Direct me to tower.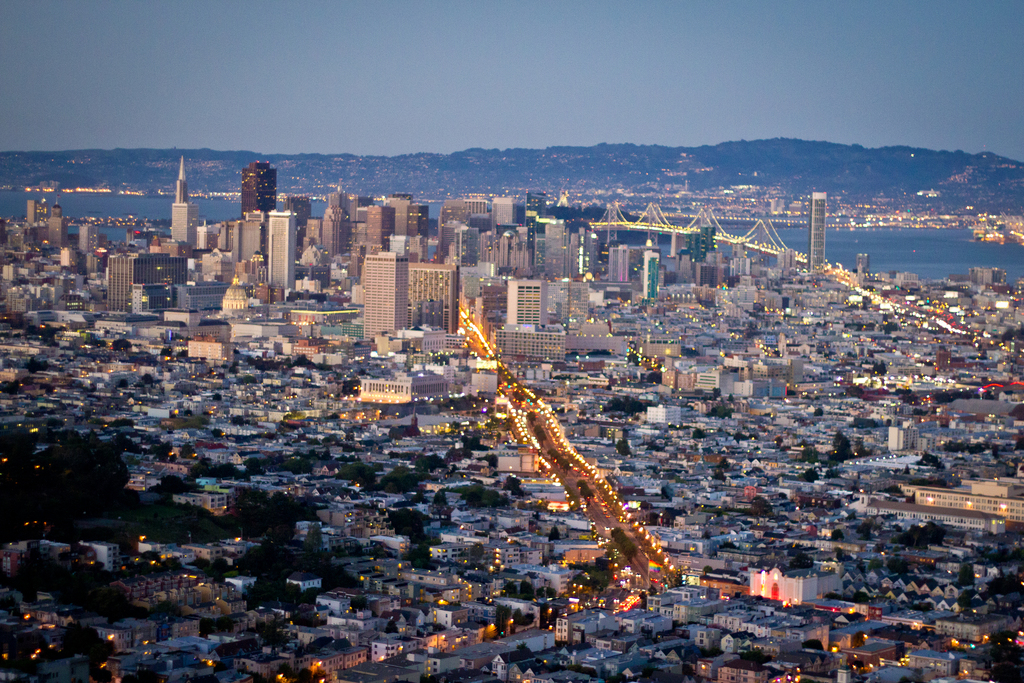
Direction: BBox(410, 202, 430, 239).
